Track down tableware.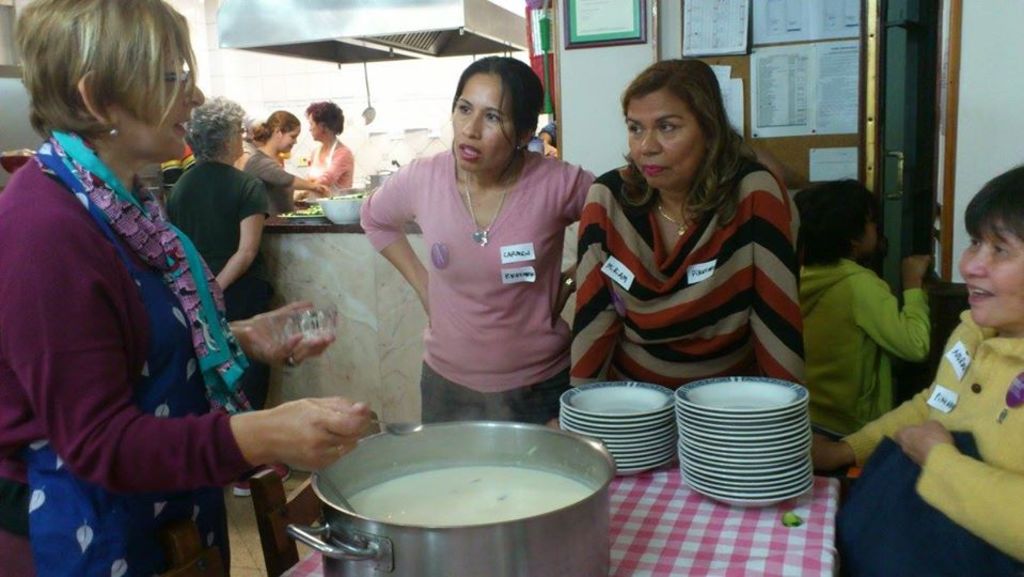
Tracked to {"x1": 333, "y1": 407, "x2": 422, "y2": 435}.
